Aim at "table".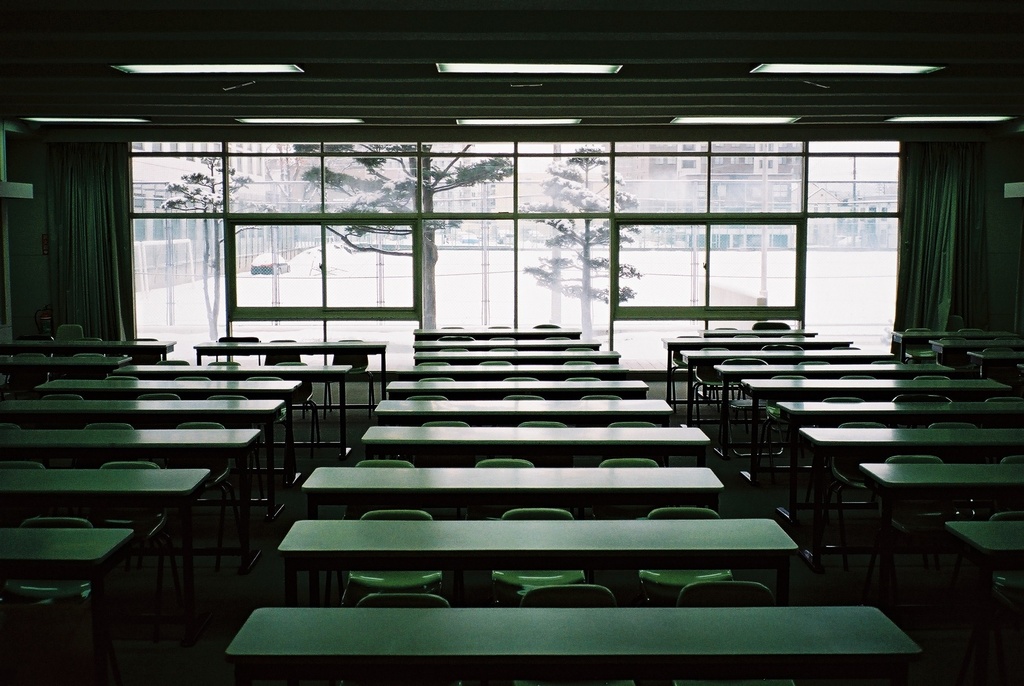
Aimed at 370 393 674 427.
